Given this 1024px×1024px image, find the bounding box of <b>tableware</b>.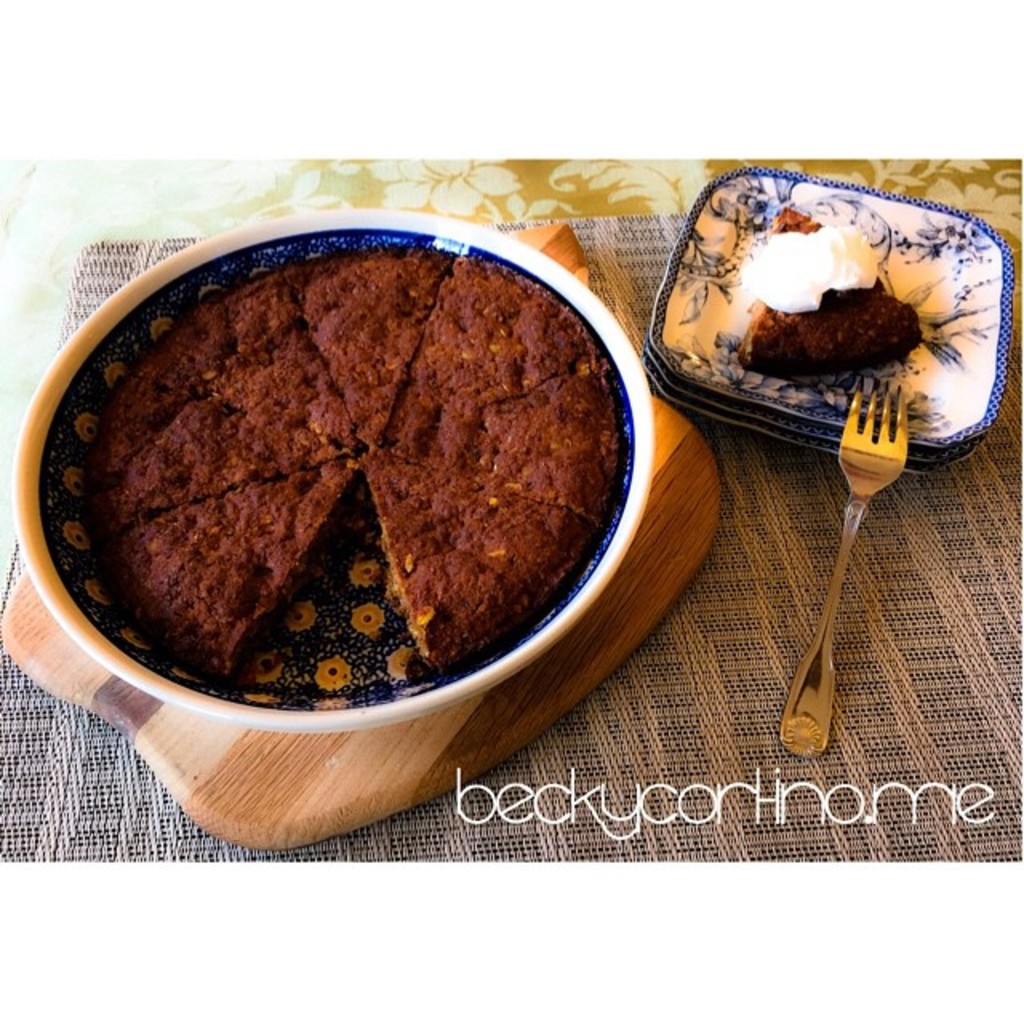
638/163/1008/472.
